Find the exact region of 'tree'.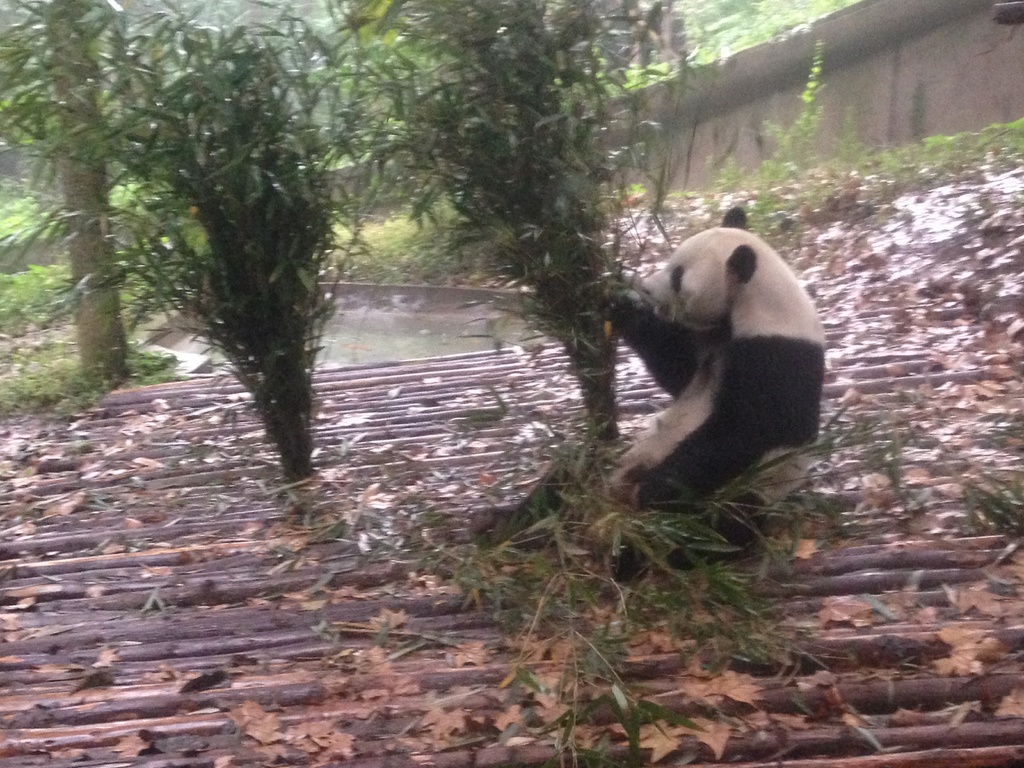
Exact region: (0,0,386,484).
